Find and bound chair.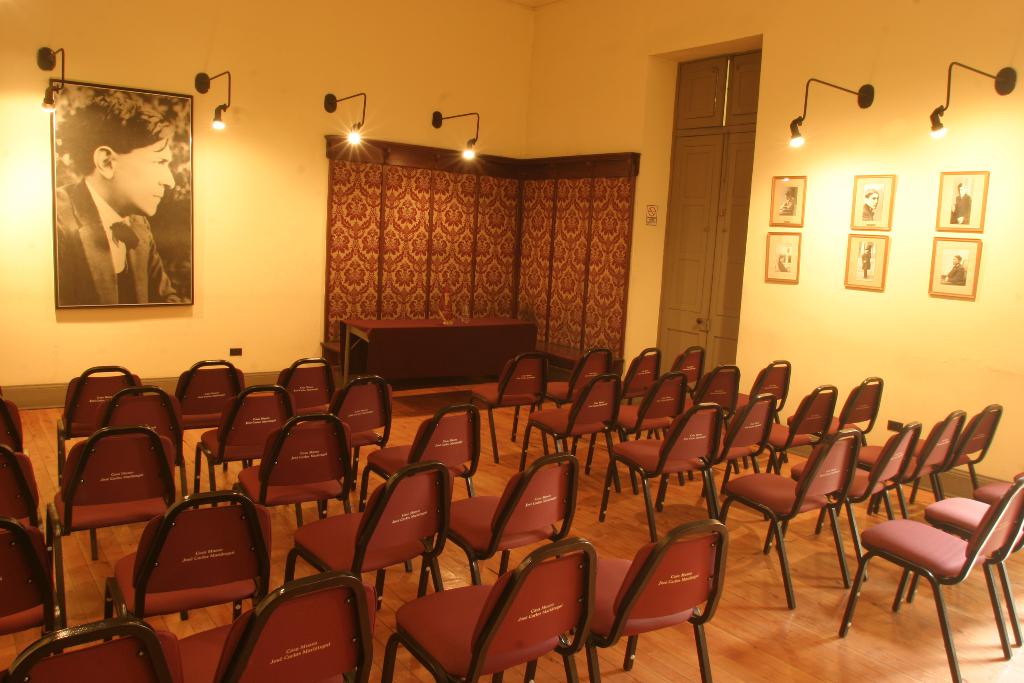
Bound: 383/545/601/682.
